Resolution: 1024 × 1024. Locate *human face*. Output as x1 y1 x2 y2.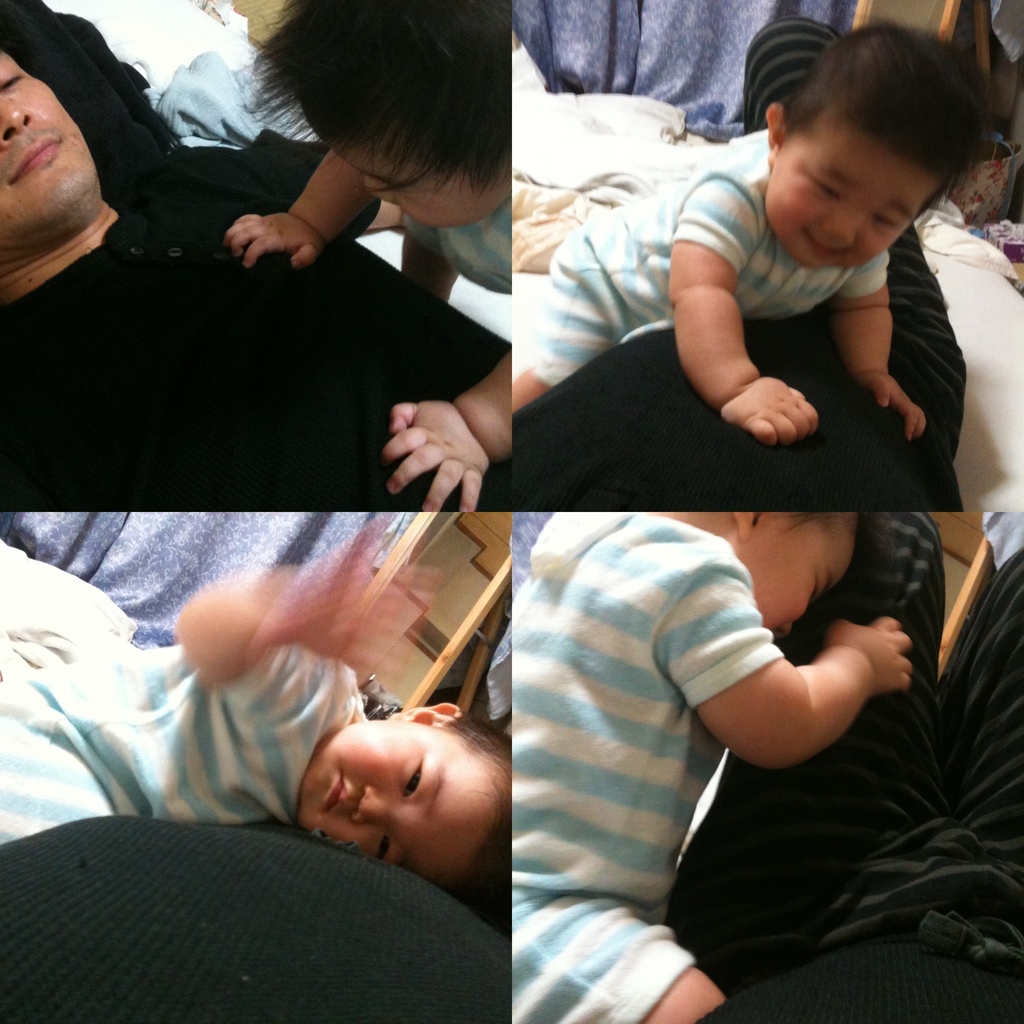
748 529 856 634.
